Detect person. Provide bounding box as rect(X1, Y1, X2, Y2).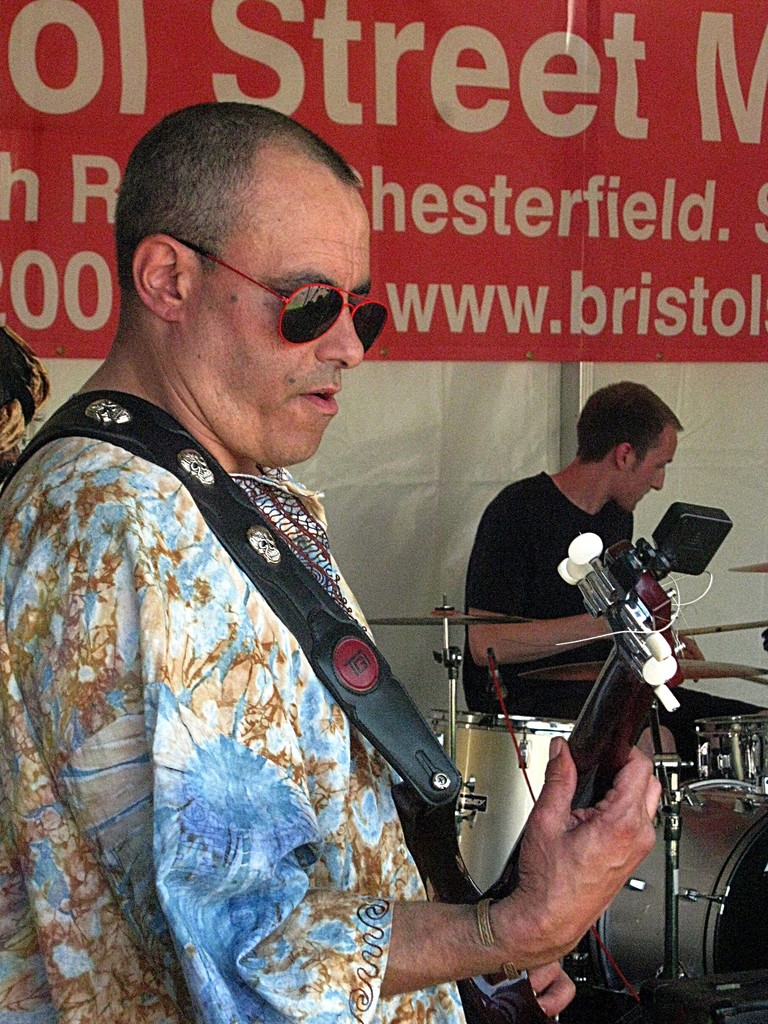
rect(0, 96, 667, 1023).
